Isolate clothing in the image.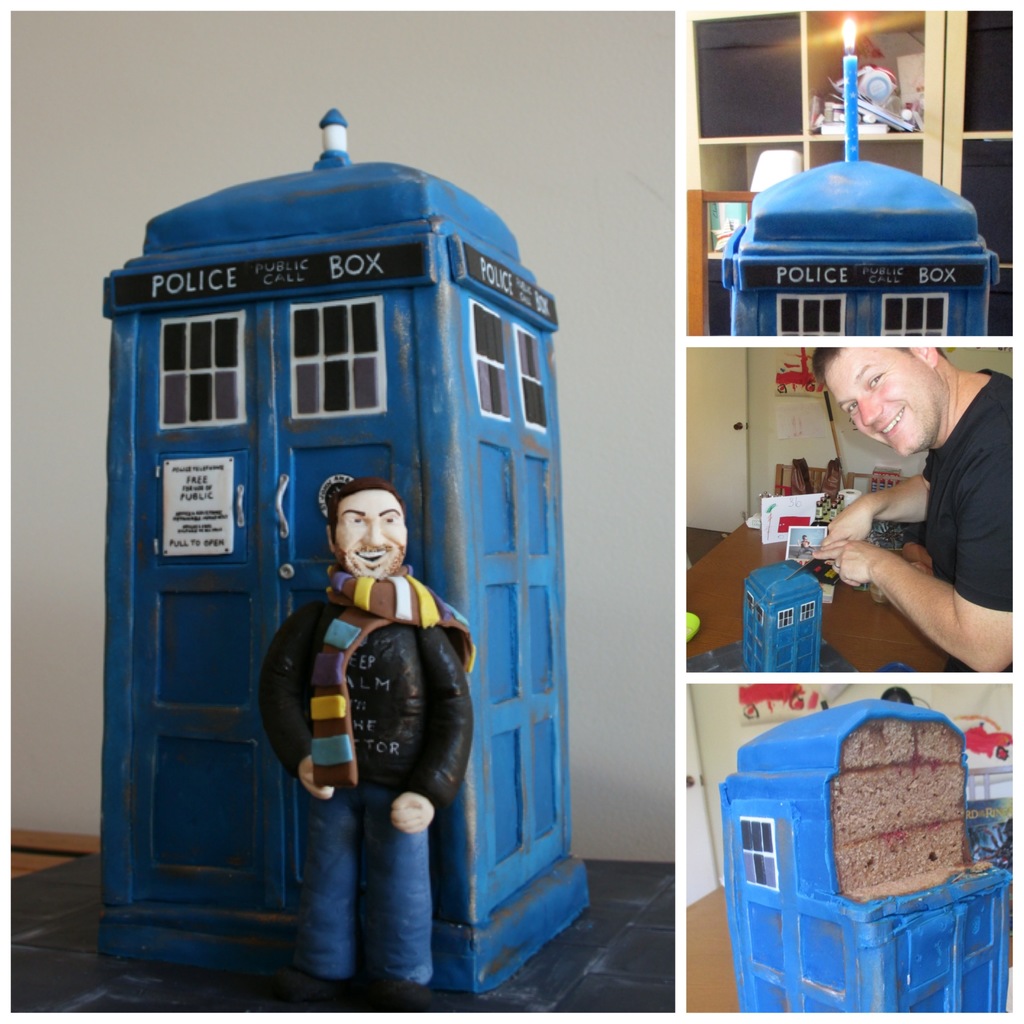
Isolated region: region(923, 372, 1014, 619).
